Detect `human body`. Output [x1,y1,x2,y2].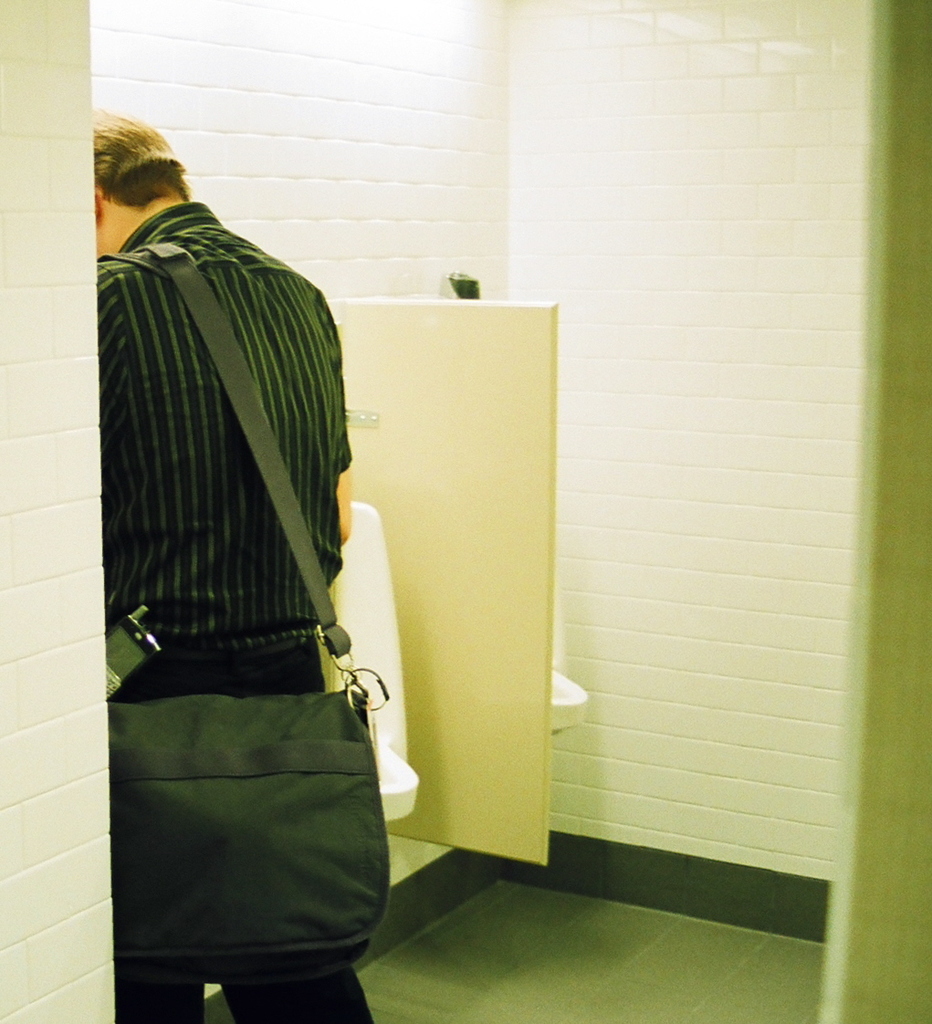
[88,98,361,1006].
